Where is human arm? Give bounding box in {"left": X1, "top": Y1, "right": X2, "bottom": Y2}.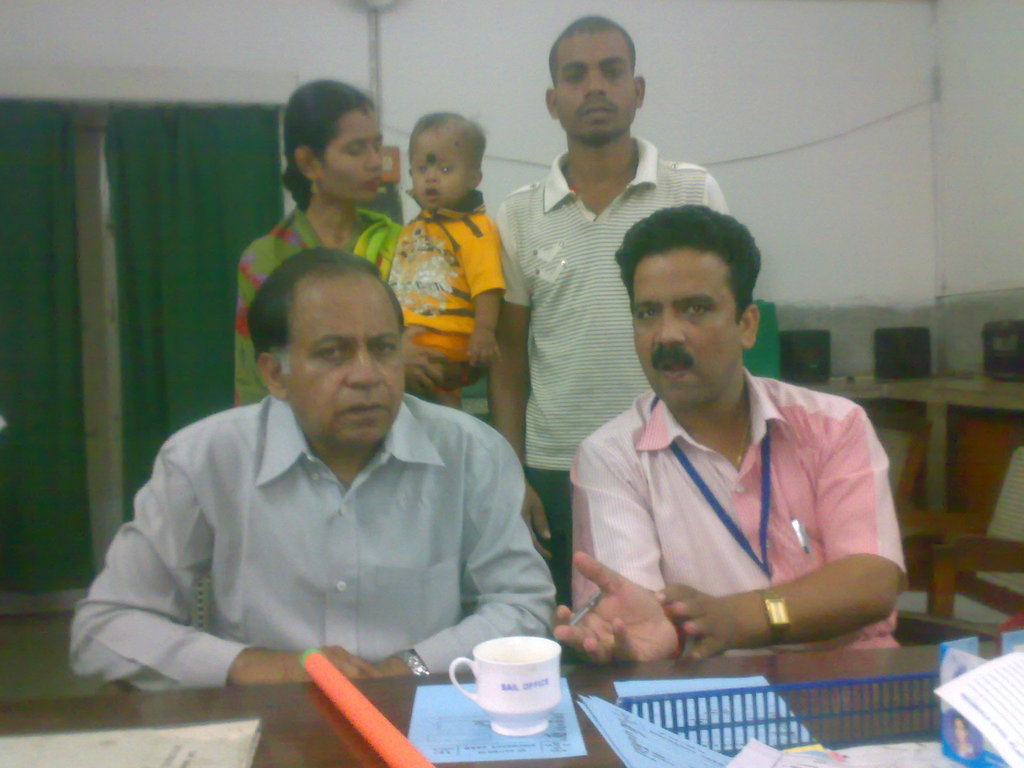
{"left": 234, "top": 244, "right": 450, "bottom": 396}.
